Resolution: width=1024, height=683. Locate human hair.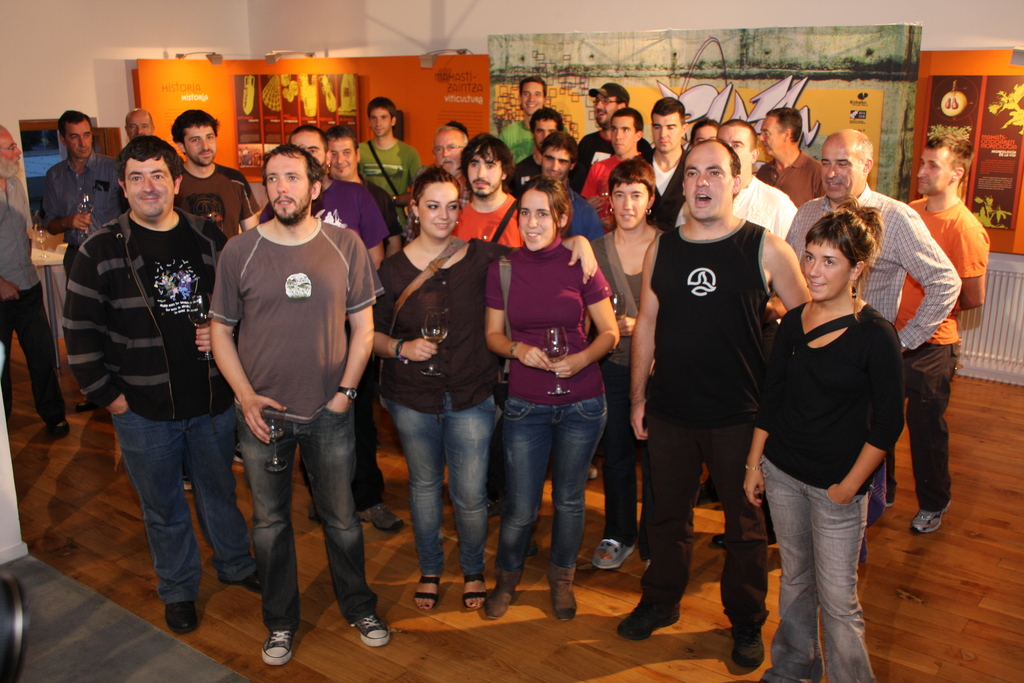
(168,108,220,145).
